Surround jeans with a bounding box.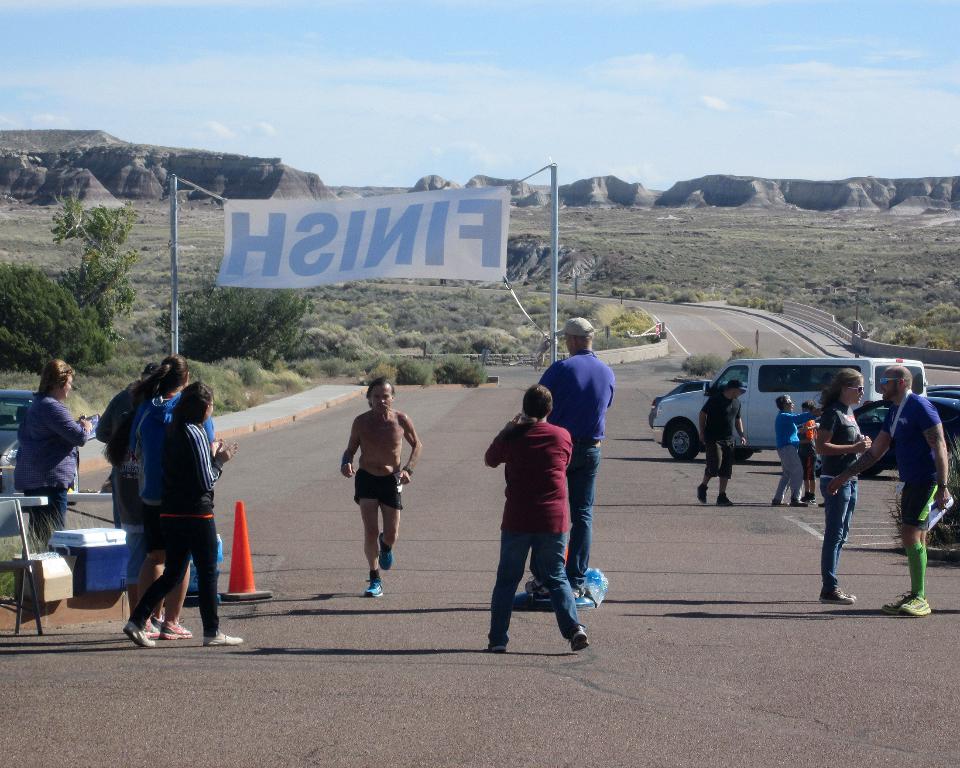
{"x1": 27, "y1": 489, "x2": 65, "y2": 541}.
